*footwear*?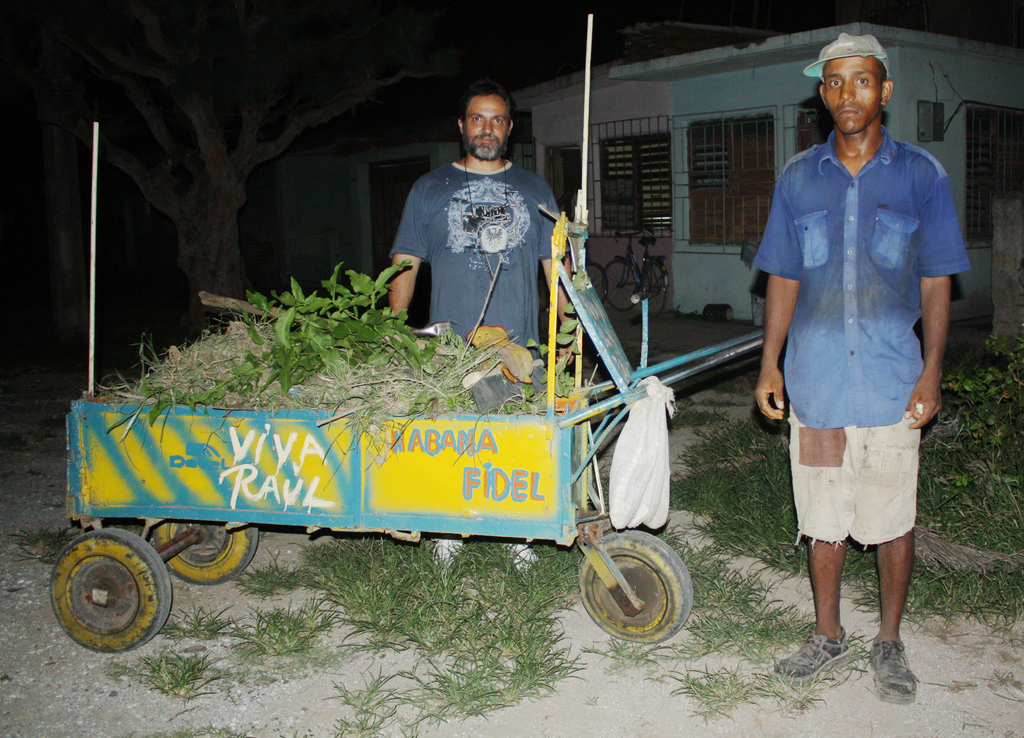
[433, 531, 463, 566]
